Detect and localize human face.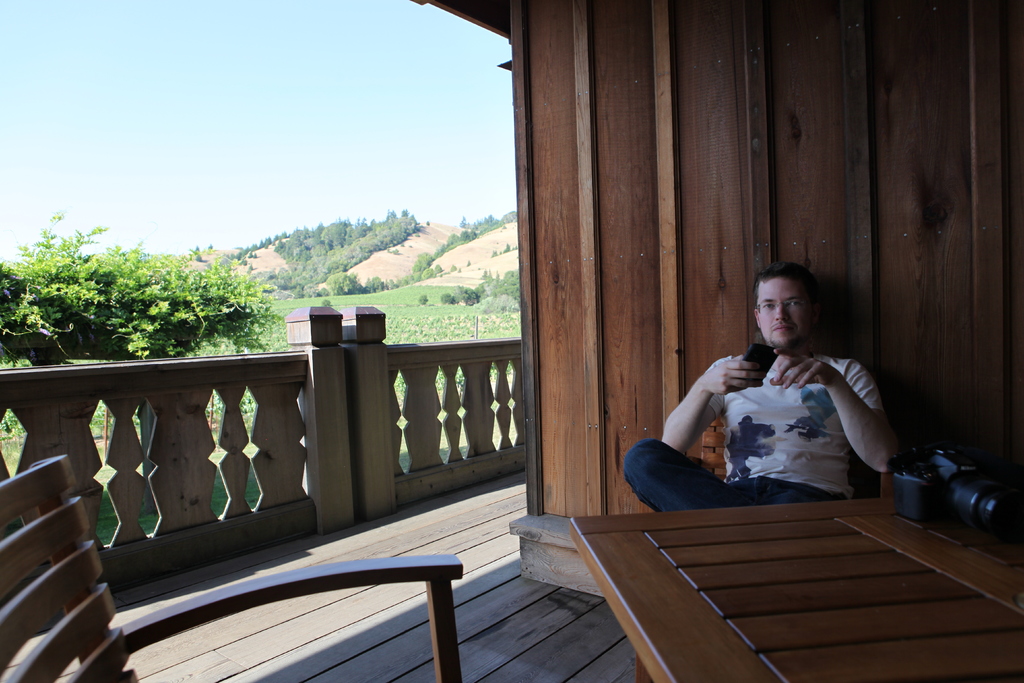
Localized at select_region(755, 278, 807, 348).
